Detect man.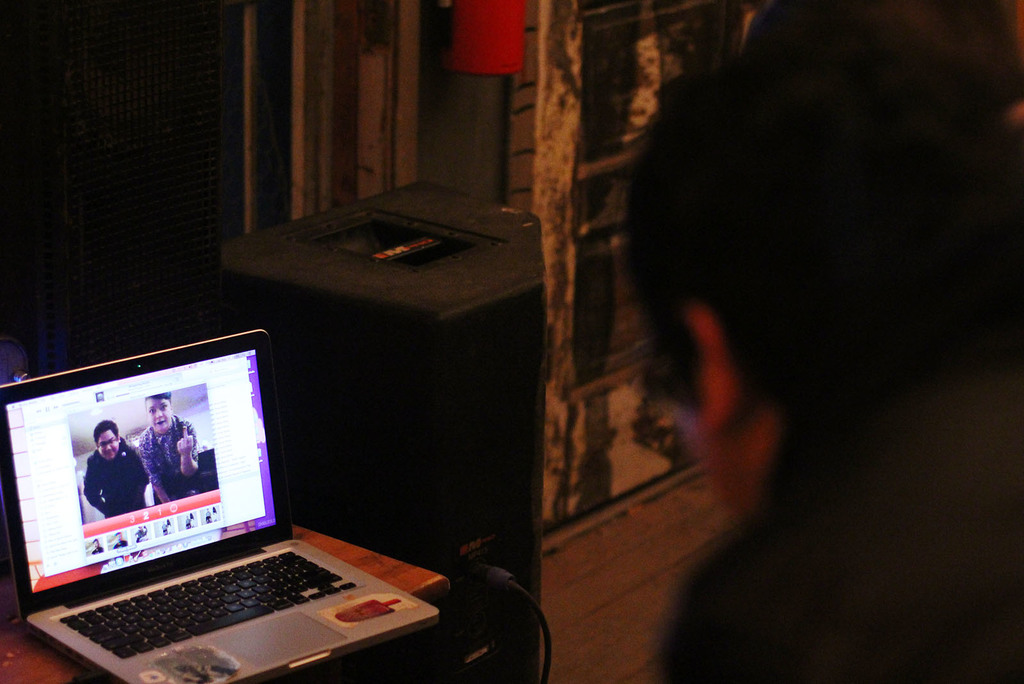
Detected at x1=139, y1=387, x2=196, y2=497.
